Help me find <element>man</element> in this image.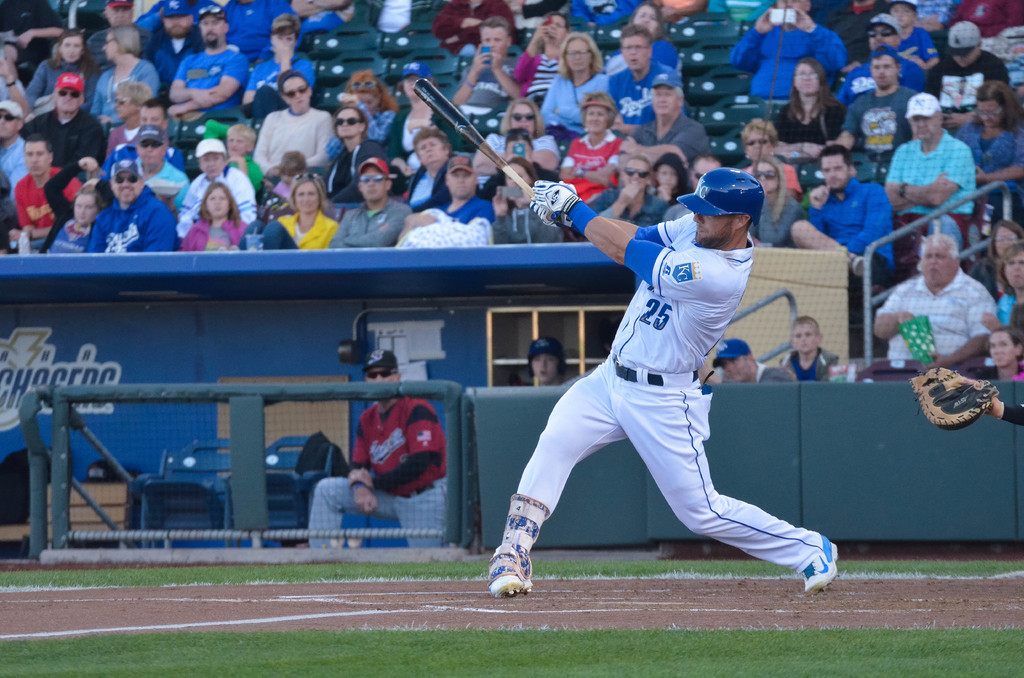
Found it: (x1=145, y1=0, x2=205, y2=86).
